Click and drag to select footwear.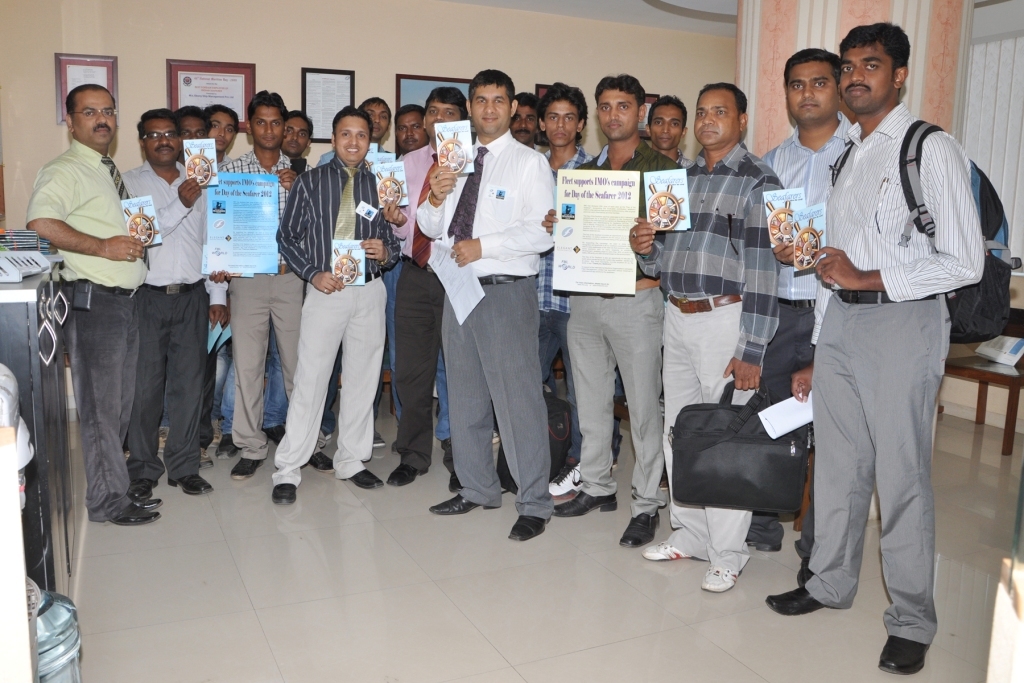
Selection: rect(315, 430, 335, 446).
